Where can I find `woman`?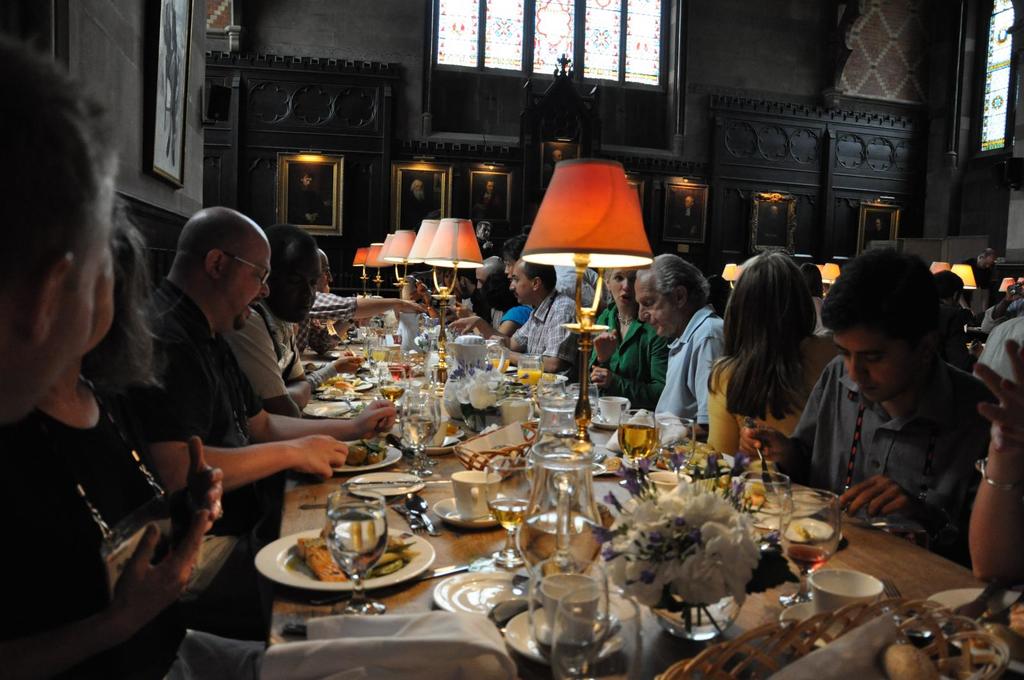
You can find it at (x1=16, y1=189, x2=270, y2=679).
